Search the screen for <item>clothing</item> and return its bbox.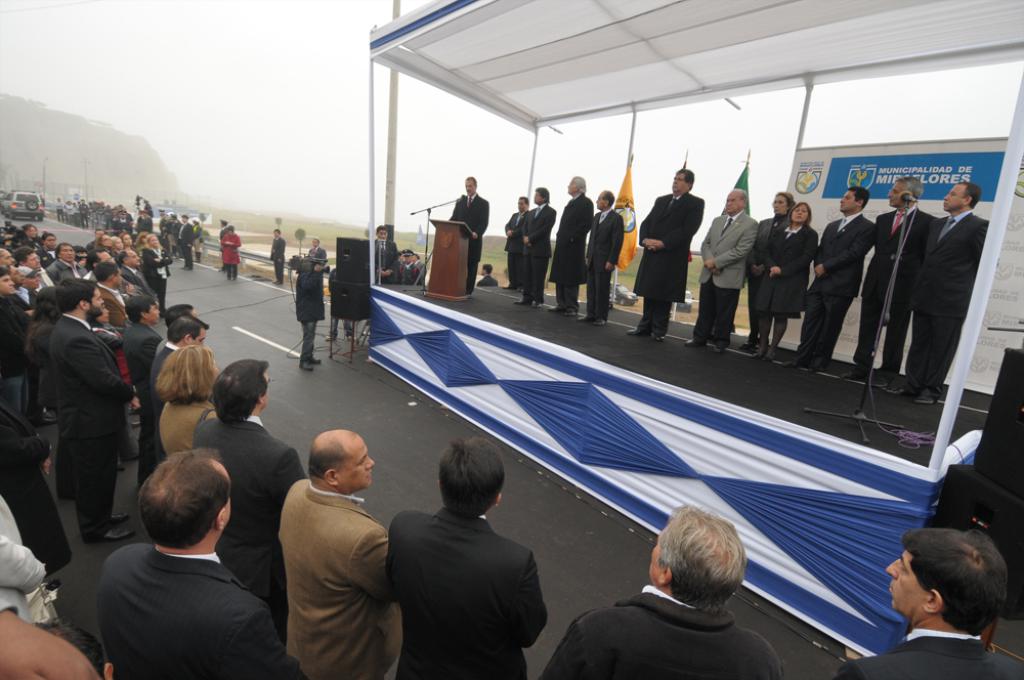
Found: 804,216,871,367.
